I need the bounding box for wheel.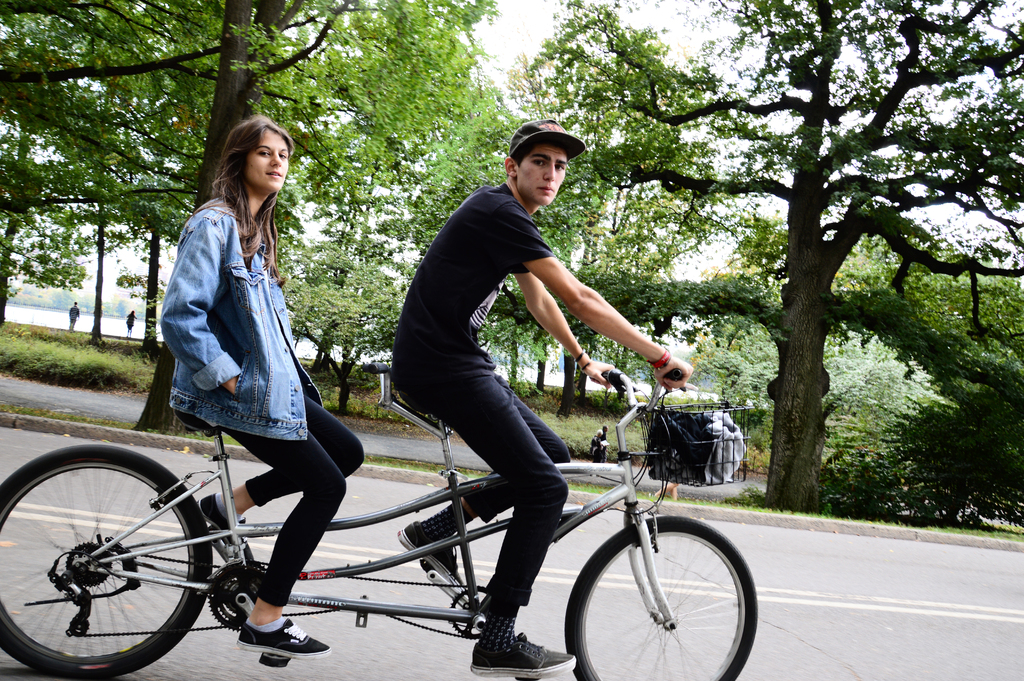
Here it is: left=561, top=516, right=758, bottom=680.
